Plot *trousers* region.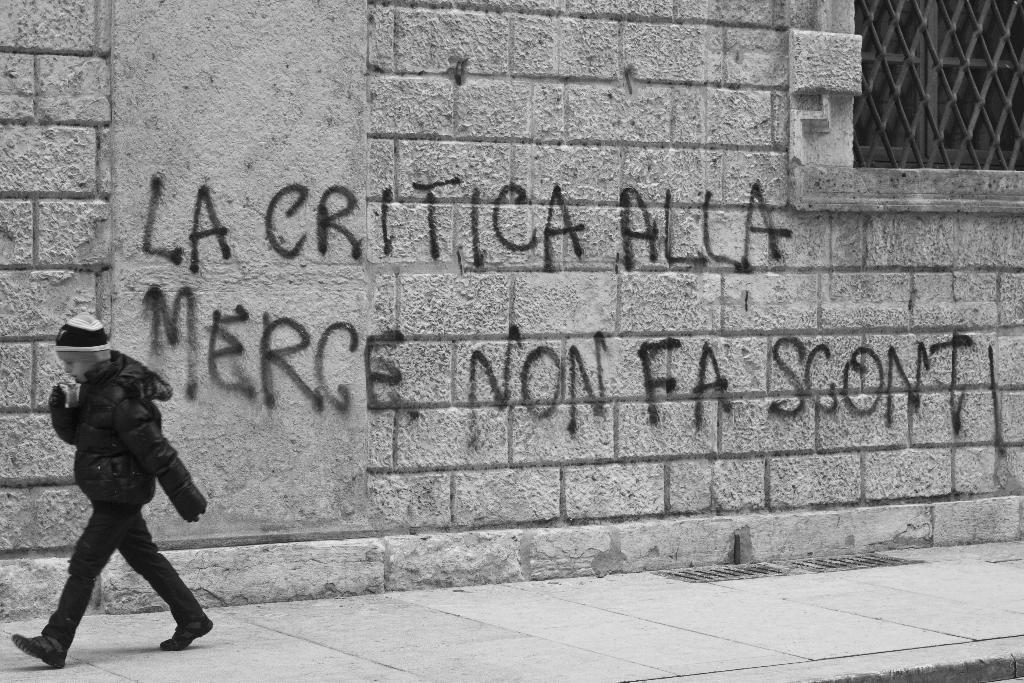
Plotted at region(38, 486, 182, 637).
